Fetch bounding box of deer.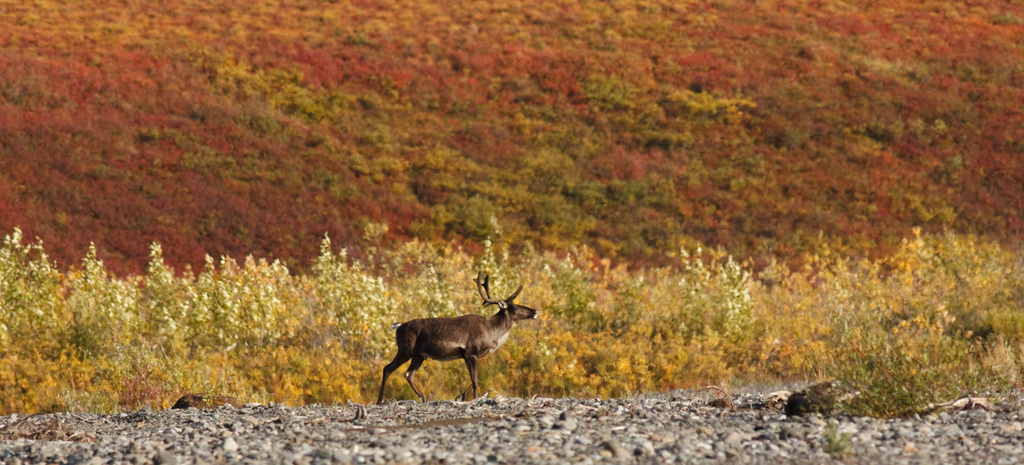
Bbox: (x1=376, y1=272, x2=538, y2=402).
